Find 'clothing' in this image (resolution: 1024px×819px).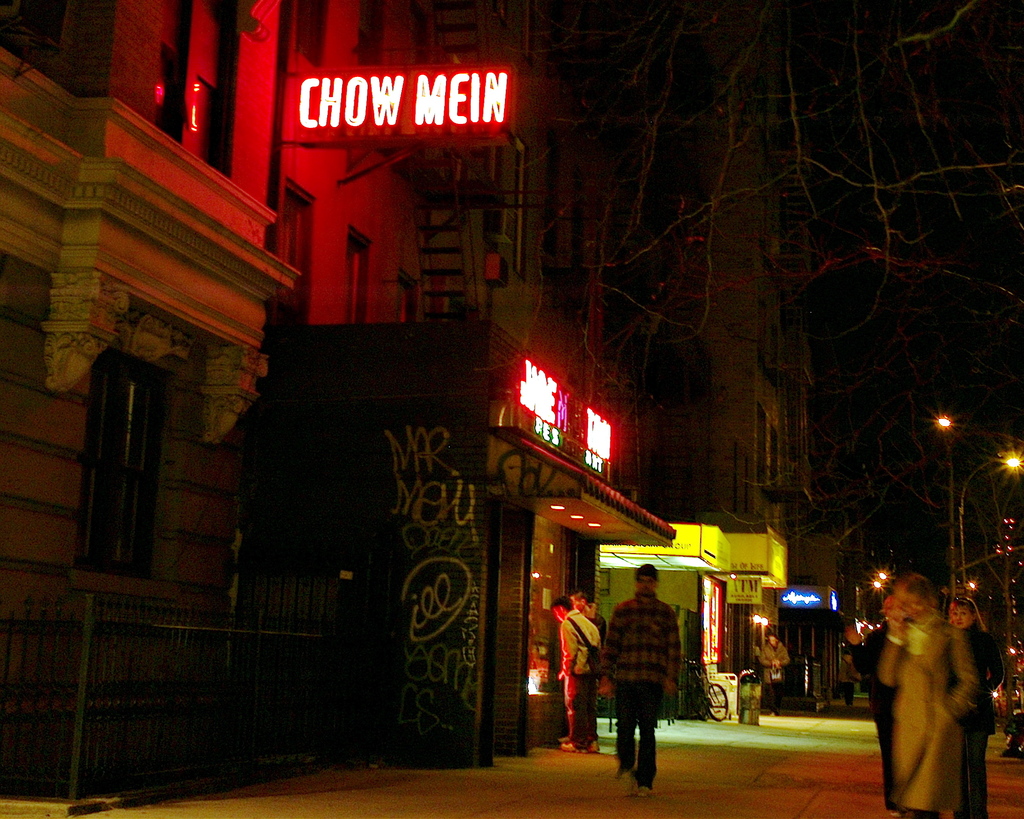
{"x1": 585, "y1": 611, "x2": 605, "y2": 739}.
